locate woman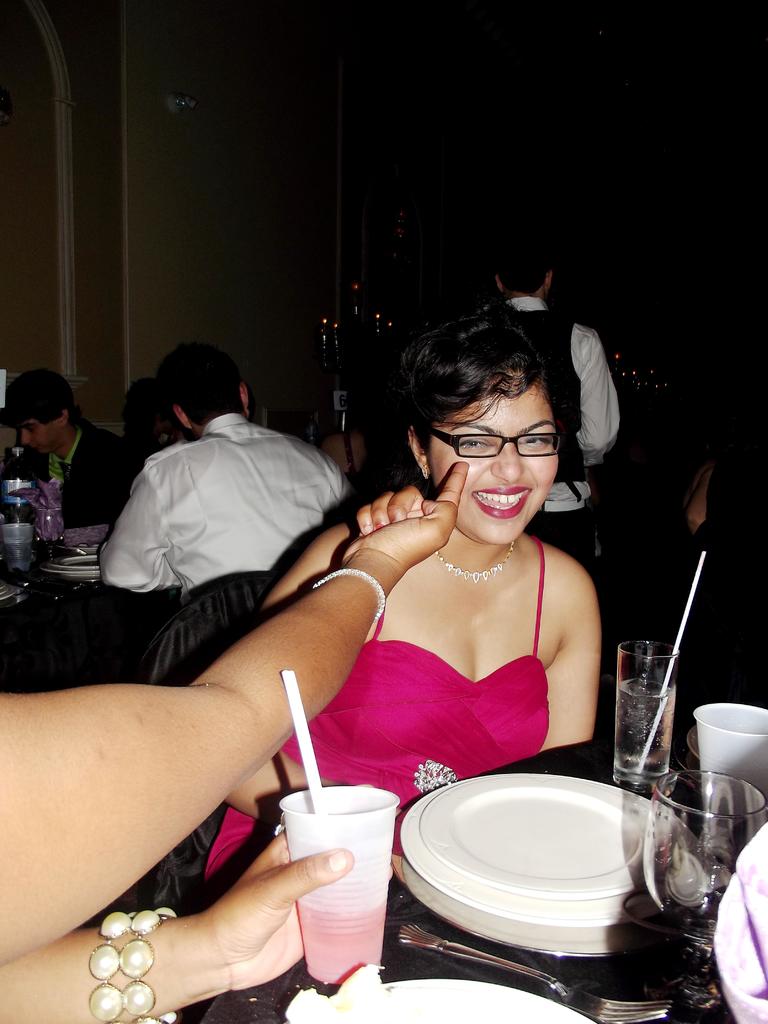
x1=0 y1=462 x2=471 y2=1023
